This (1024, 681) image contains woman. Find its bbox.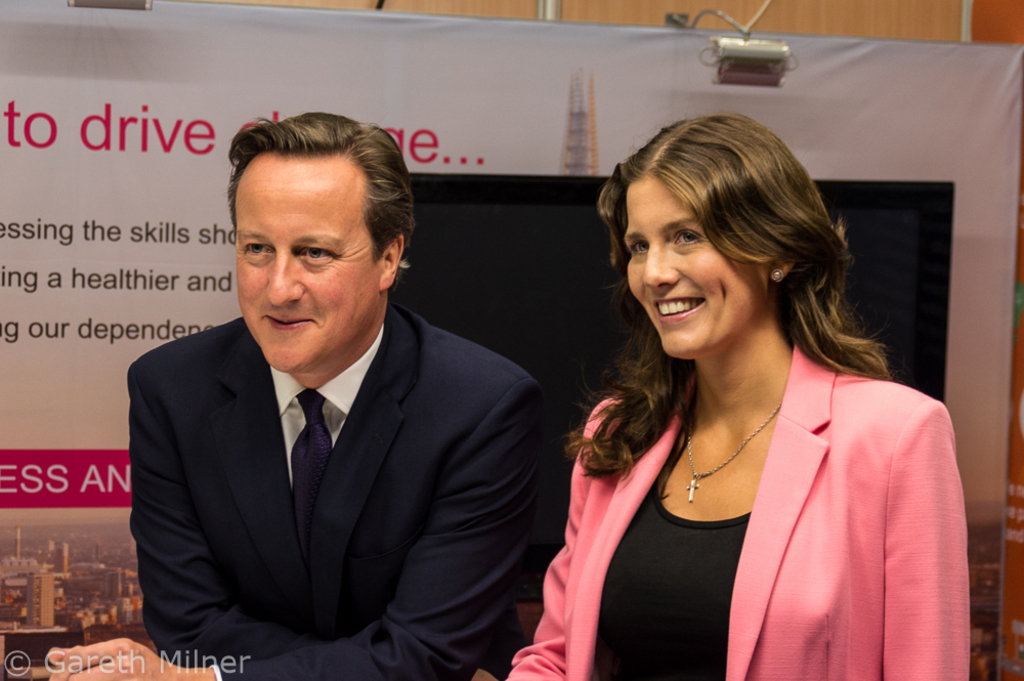
left=466, top=112, right=971, bottom=679.
